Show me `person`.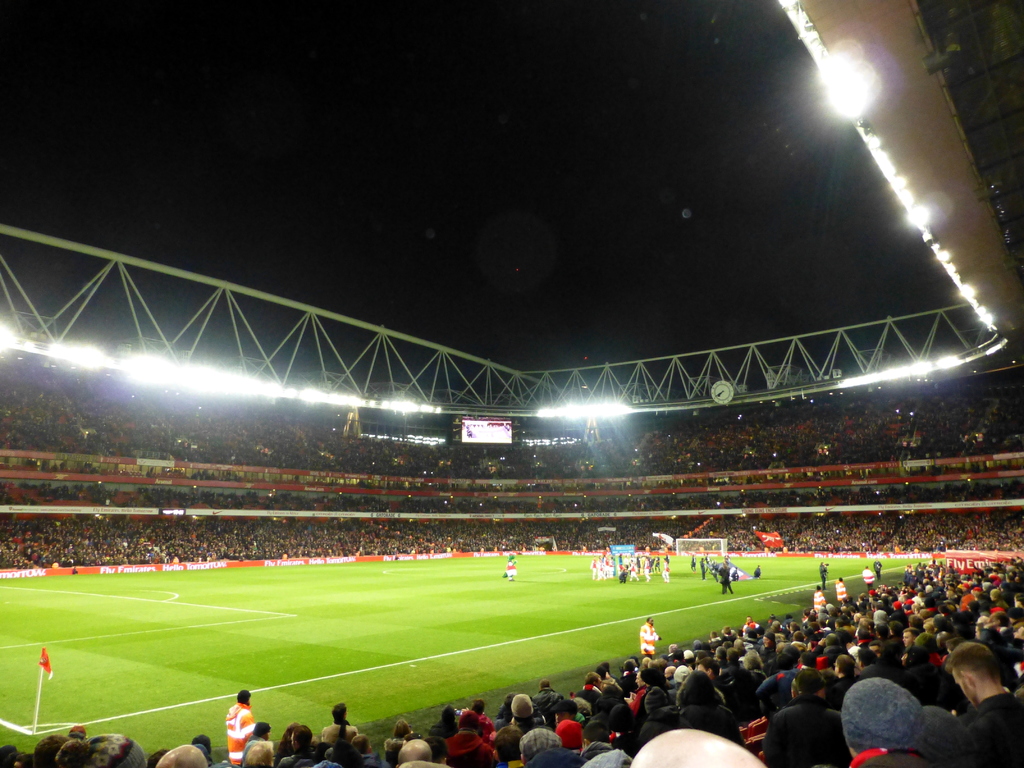
`person` is here: <bbox>530, 746, 587, 767</bbox>.
